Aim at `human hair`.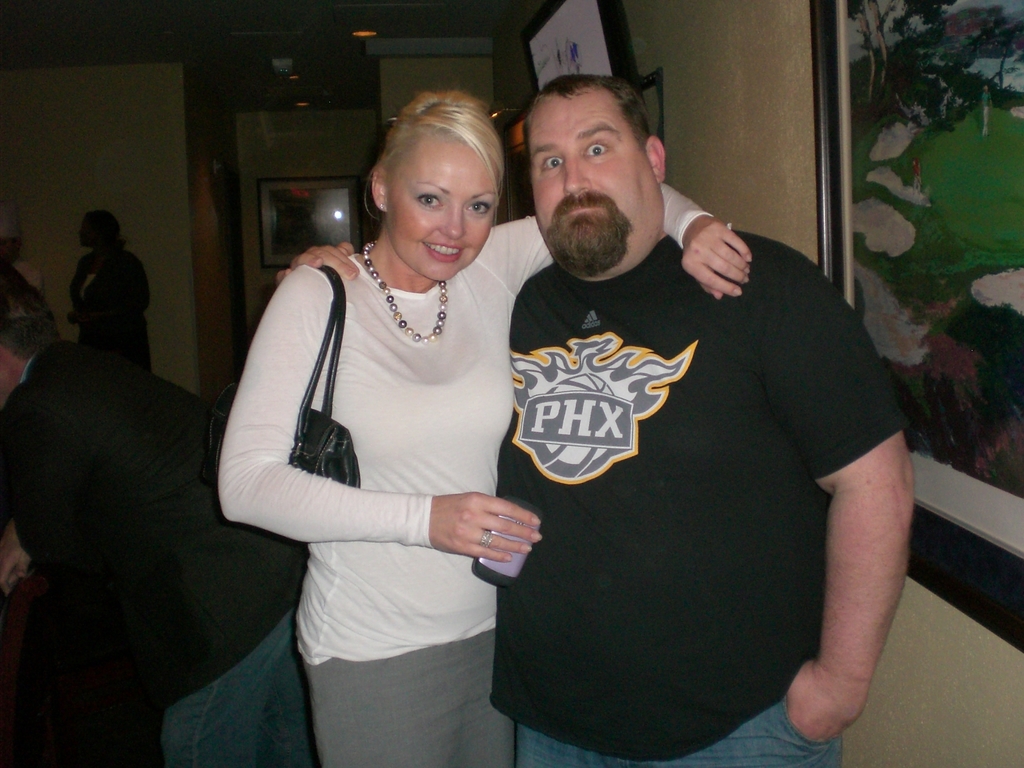
Aimed at locate(520, 74, 653, 172).
